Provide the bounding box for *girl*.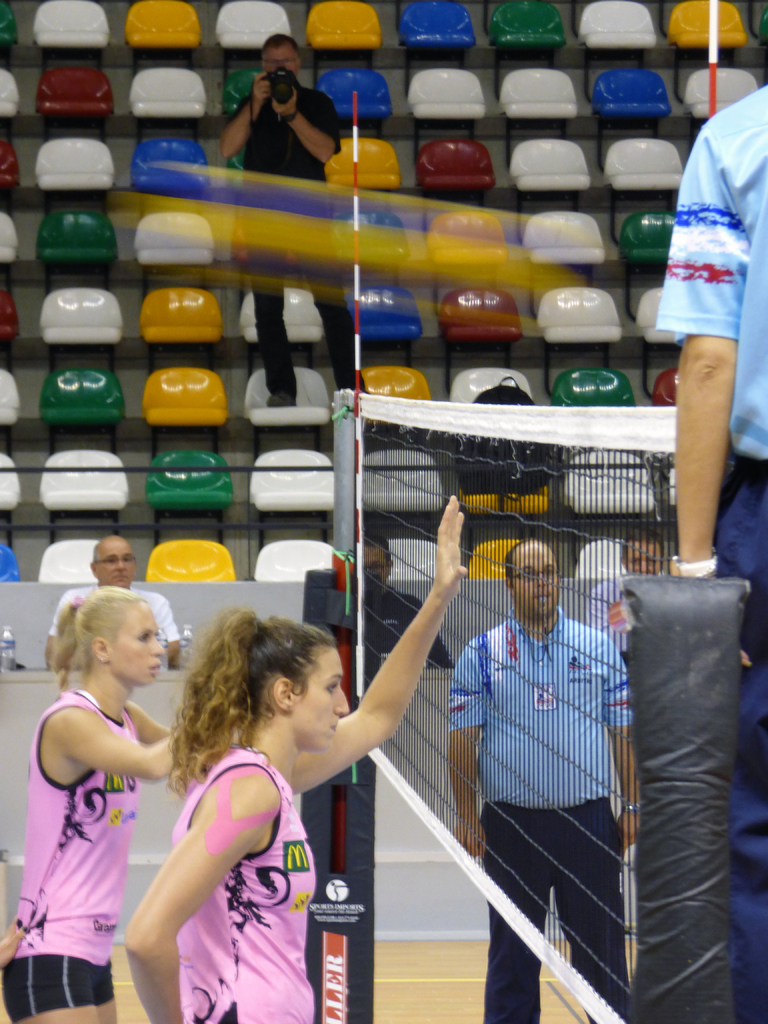
bbox=(124, 500, 468, 1023).
